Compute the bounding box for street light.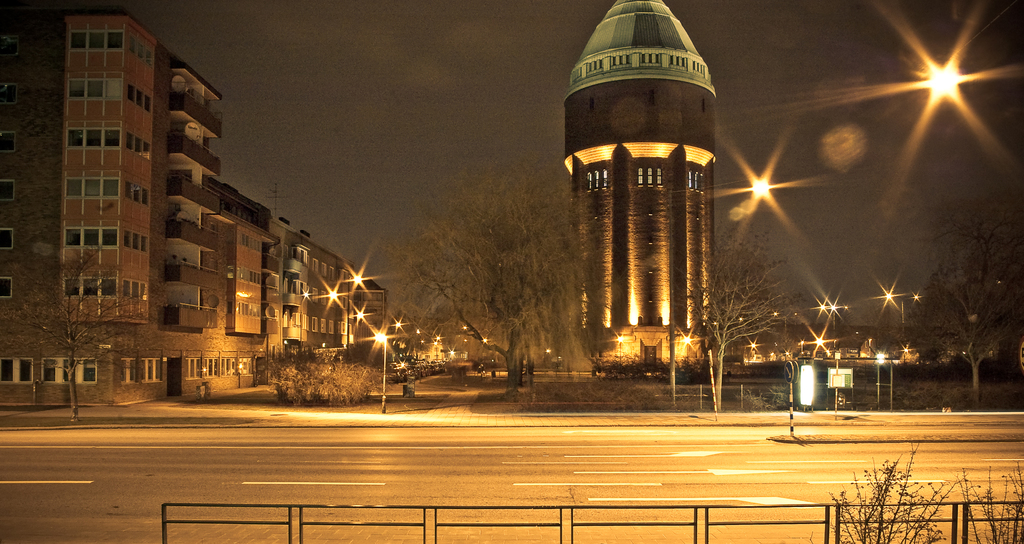
detection(433, 342, 438, 360).
